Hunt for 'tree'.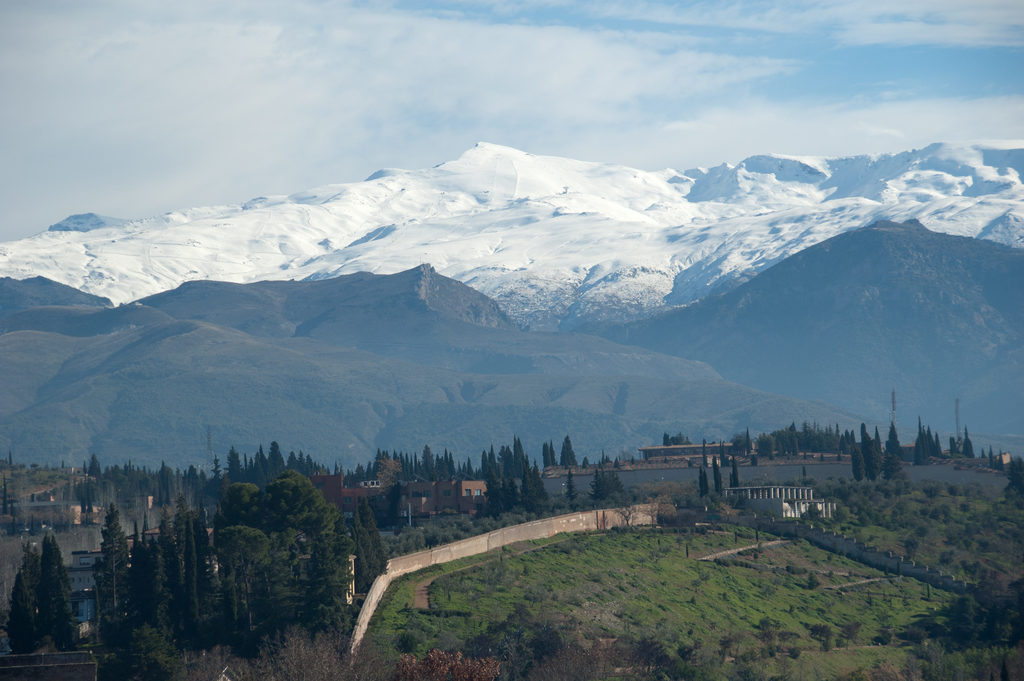
Hunted down at {"x1": 394, "y1": 627, "x2": 422, "y2": 652}.
